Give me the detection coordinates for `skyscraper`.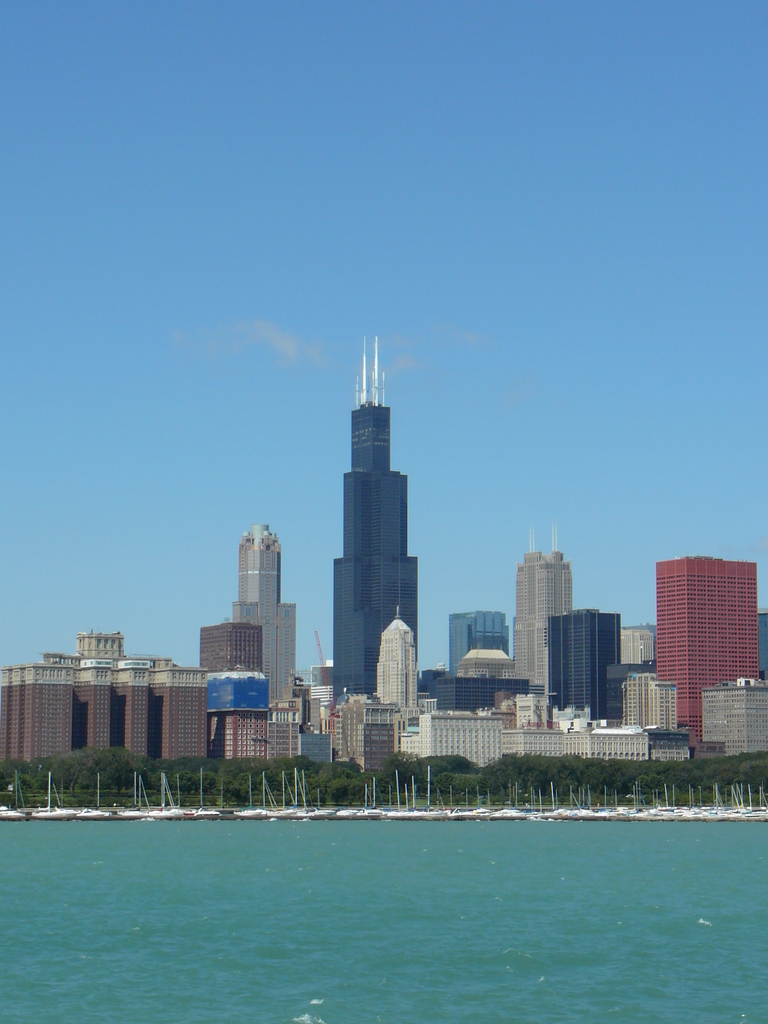
detection(452, 603, 504, 664).
